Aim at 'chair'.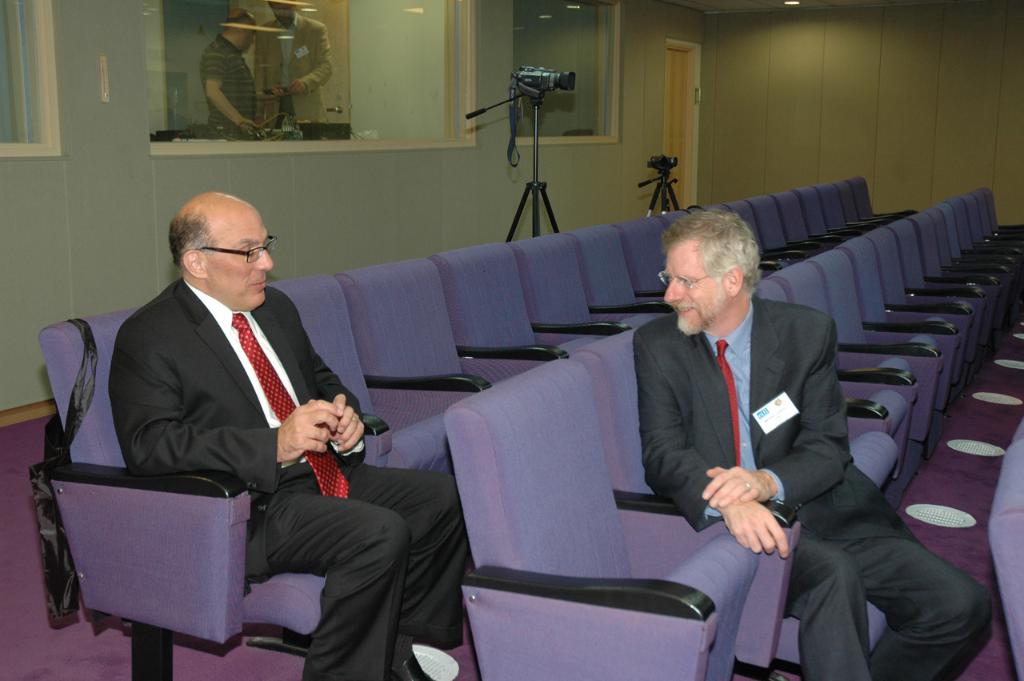
Aimed at (x1=846, y1=238, x2=947, y2=419).
